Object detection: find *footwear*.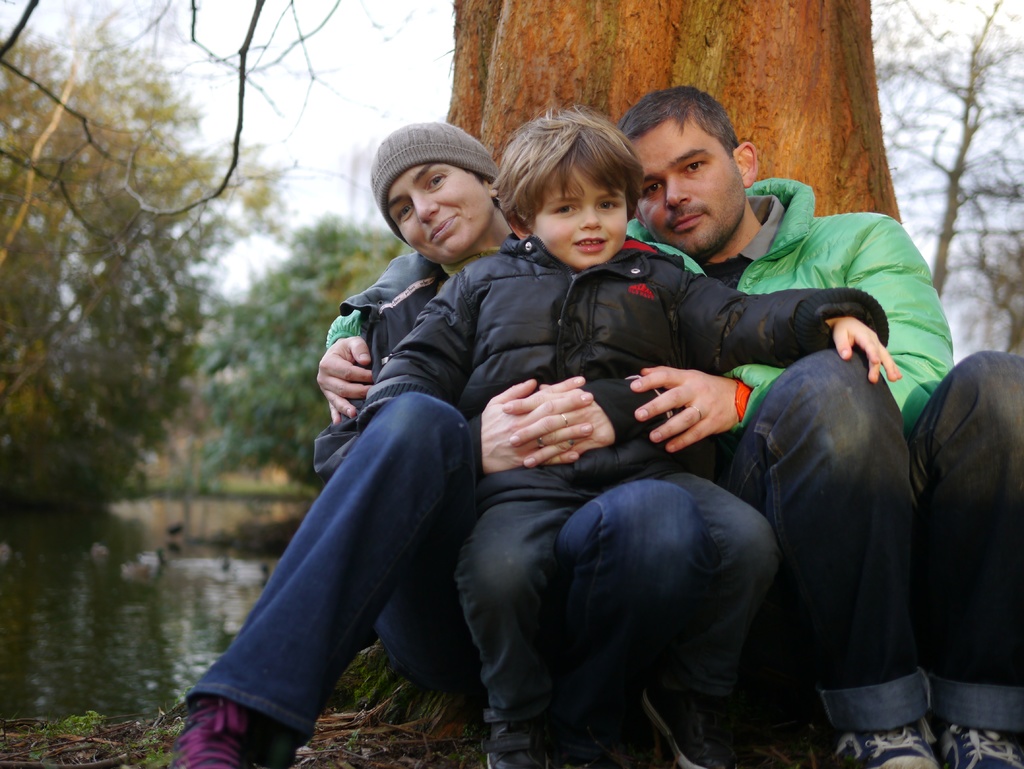
crop(938, 723, 1023, 768).
